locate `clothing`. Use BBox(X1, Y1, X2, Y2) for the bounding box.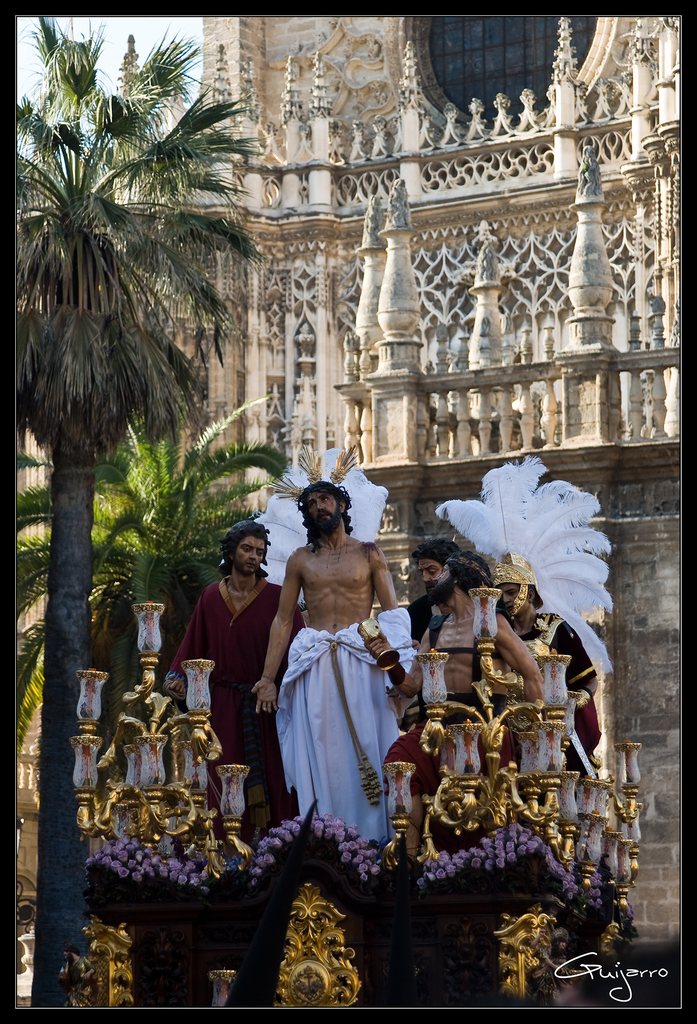
BBox(407, 588, 441, 648).
